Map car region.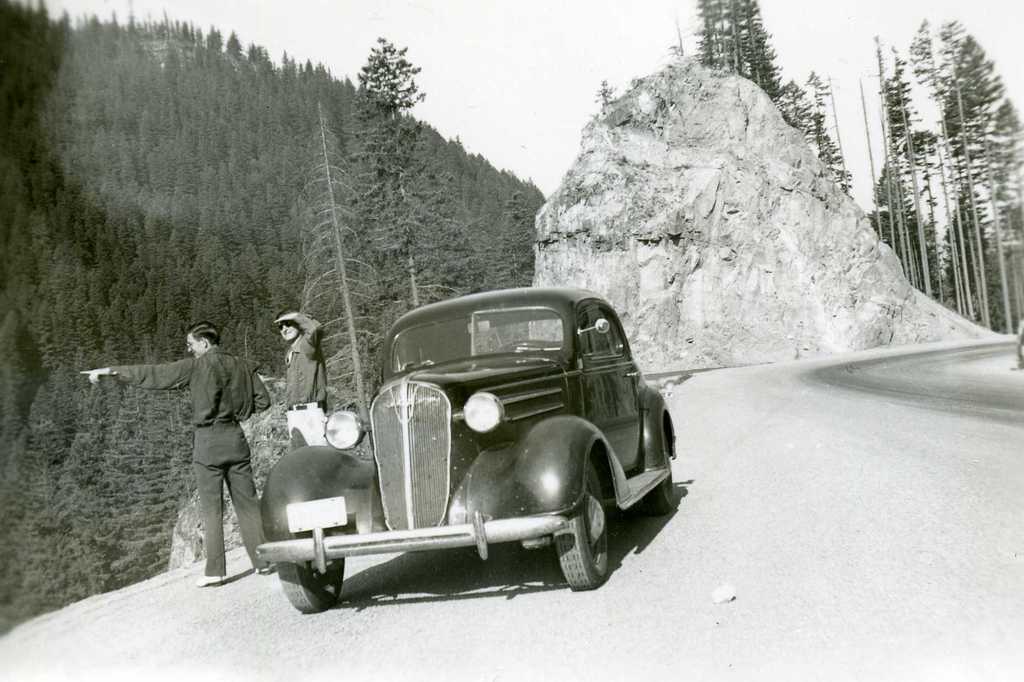
Mapped to bbox=[251, 287, 676, 594].
